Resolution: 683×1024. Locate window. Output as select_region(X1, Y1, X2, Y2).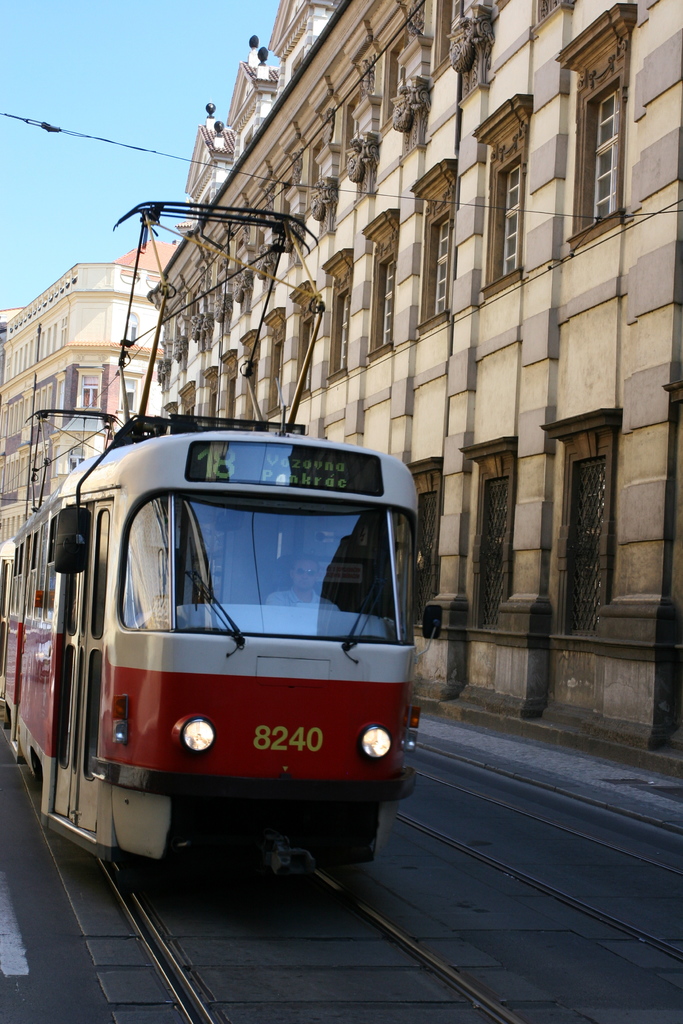
select_region(113, 376, 140, 412).
